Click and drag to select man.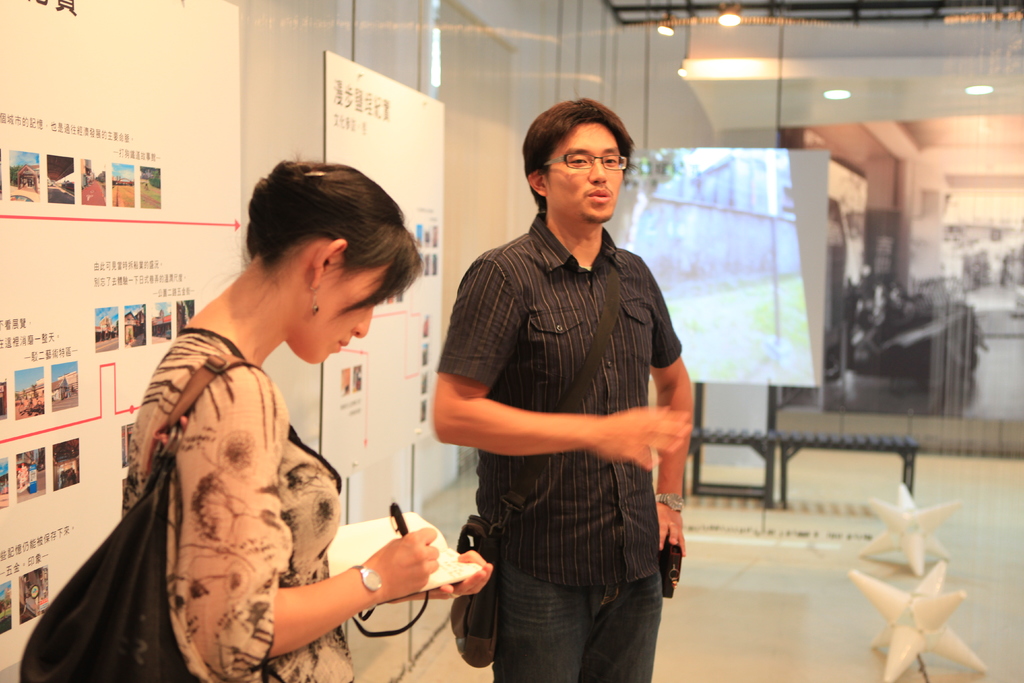
Selection: 433:97:701:682.
